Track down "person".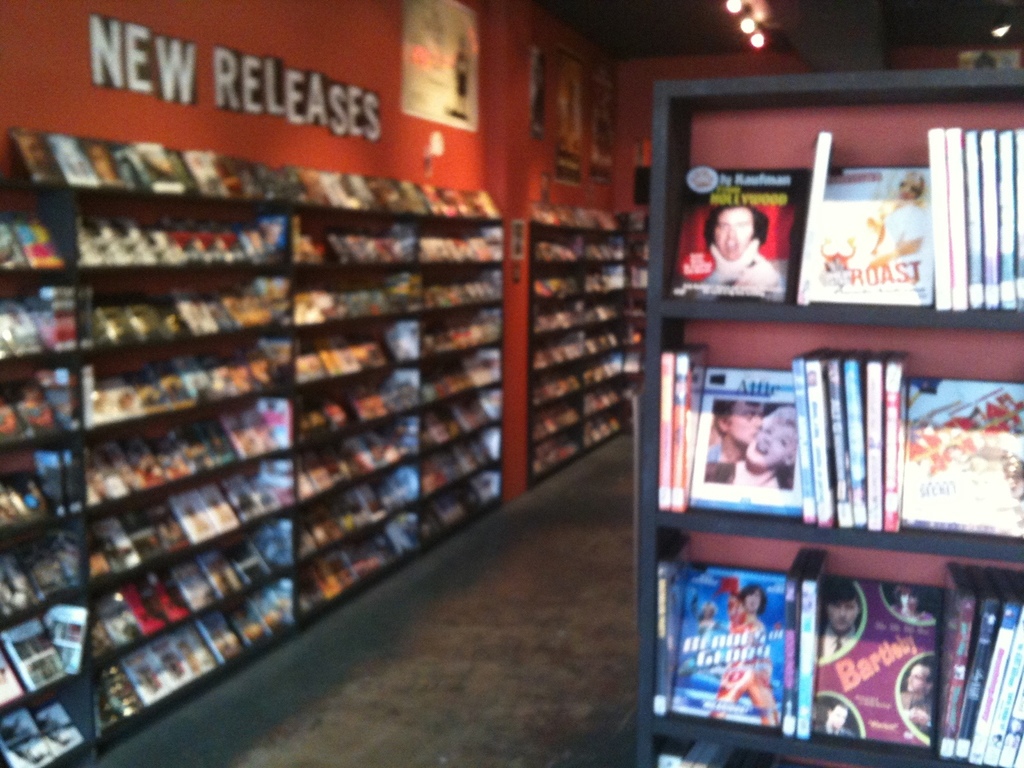
Tracked to rect(708, 401, 802, 491).
